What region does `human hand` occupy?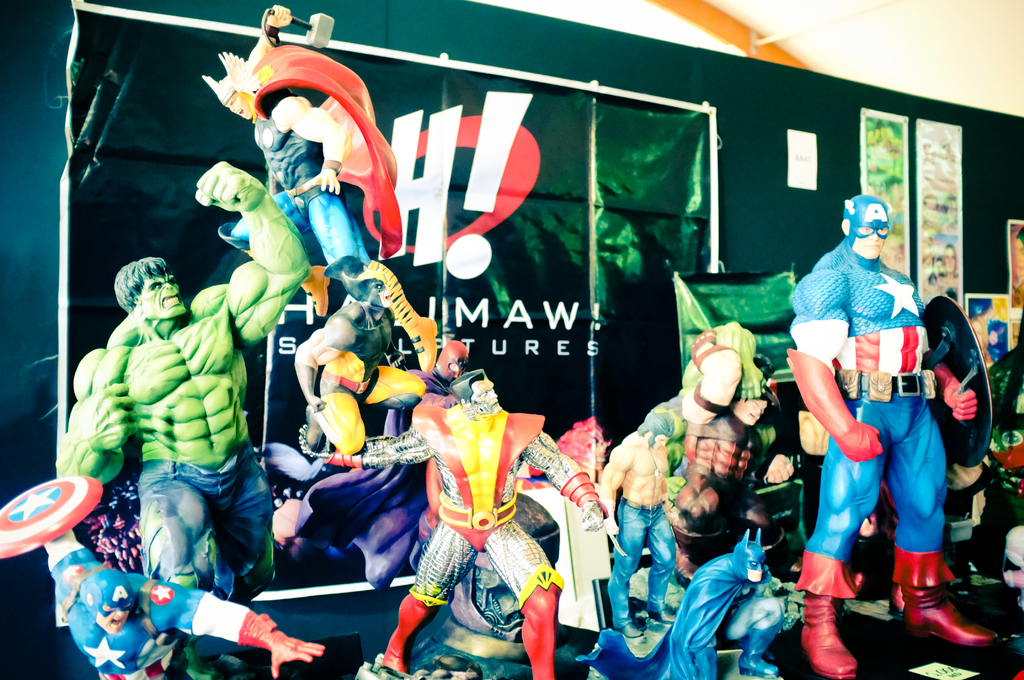
box=[271, 633, 325, 679].
